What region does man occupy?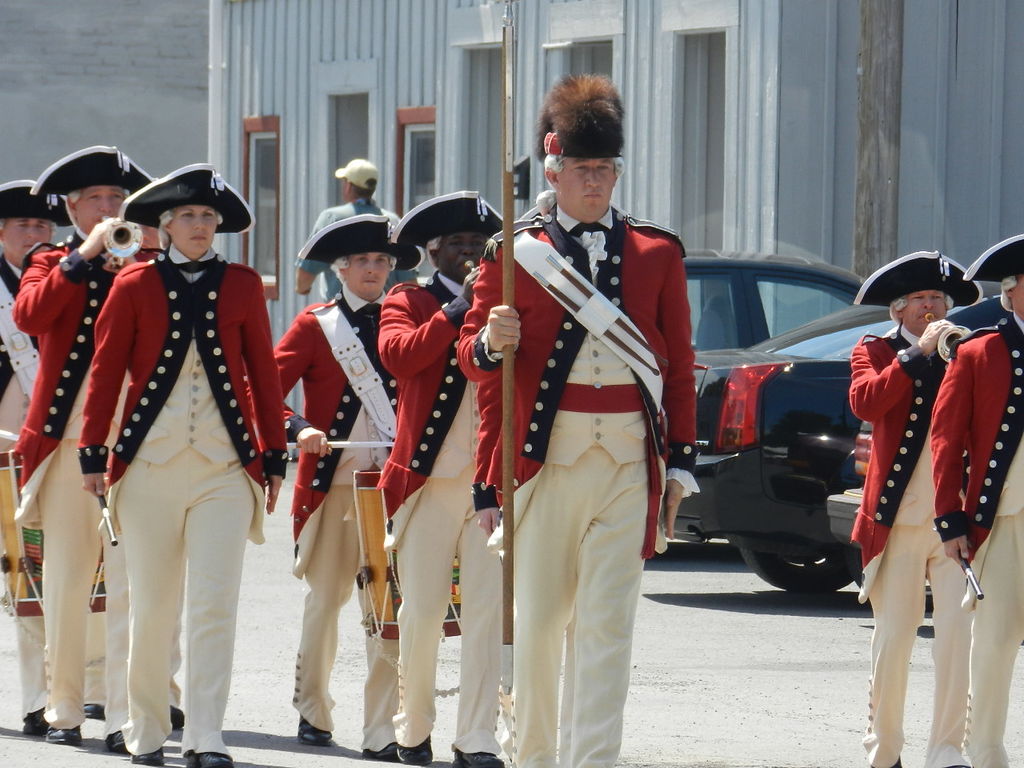
(930, 232, 1023, 762).
